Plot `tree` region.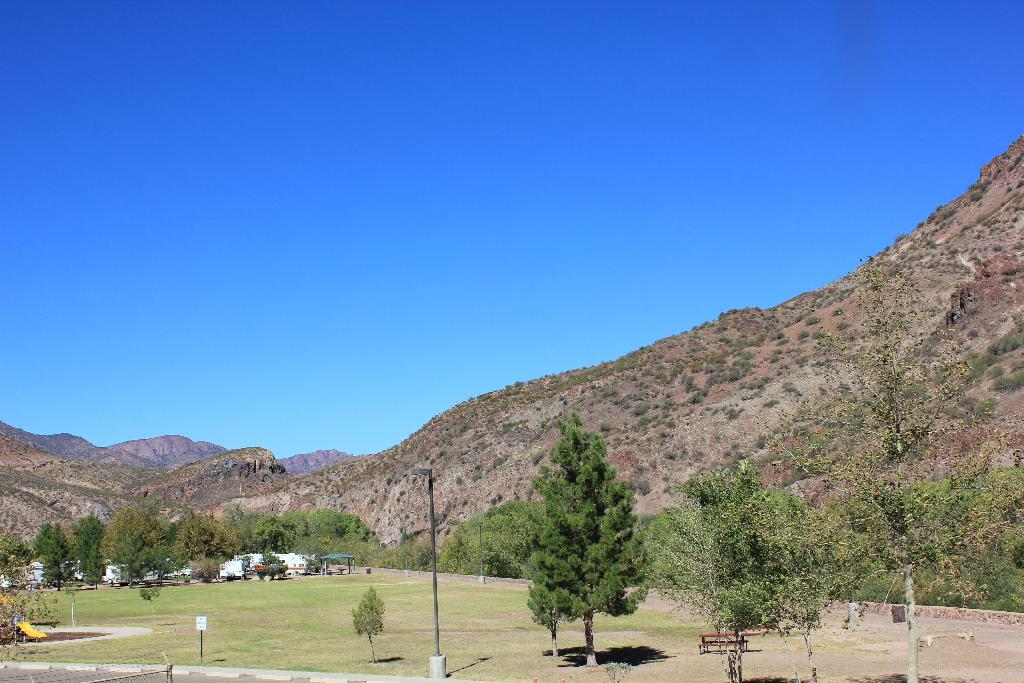
Plotted at 659 452 832 682.
